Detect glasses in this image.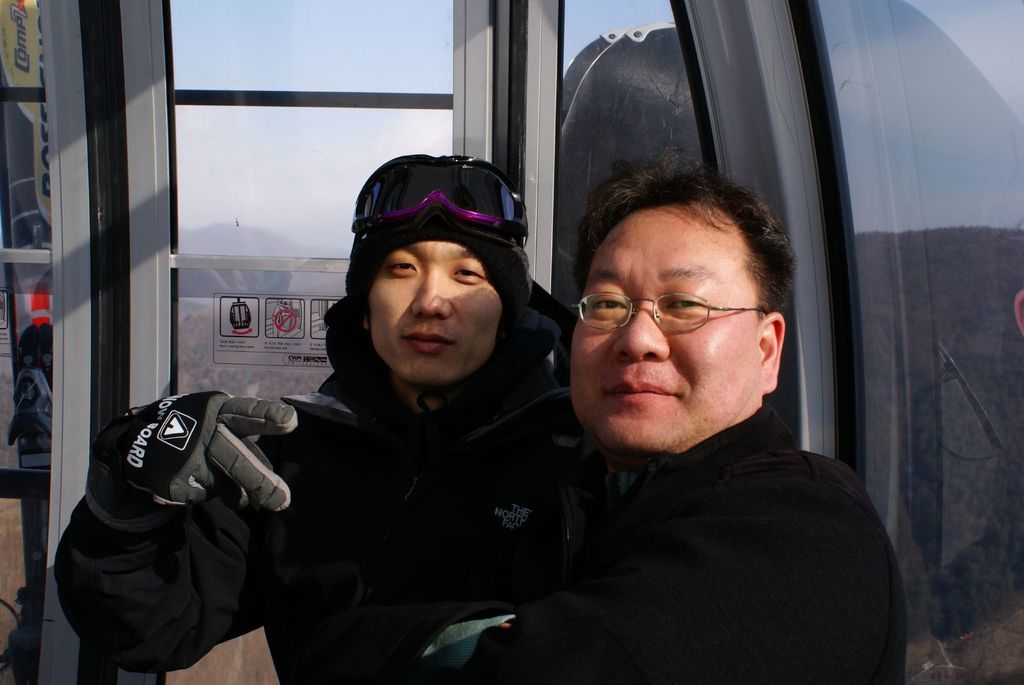
Detection: crop(349, 152, 532, 248).
